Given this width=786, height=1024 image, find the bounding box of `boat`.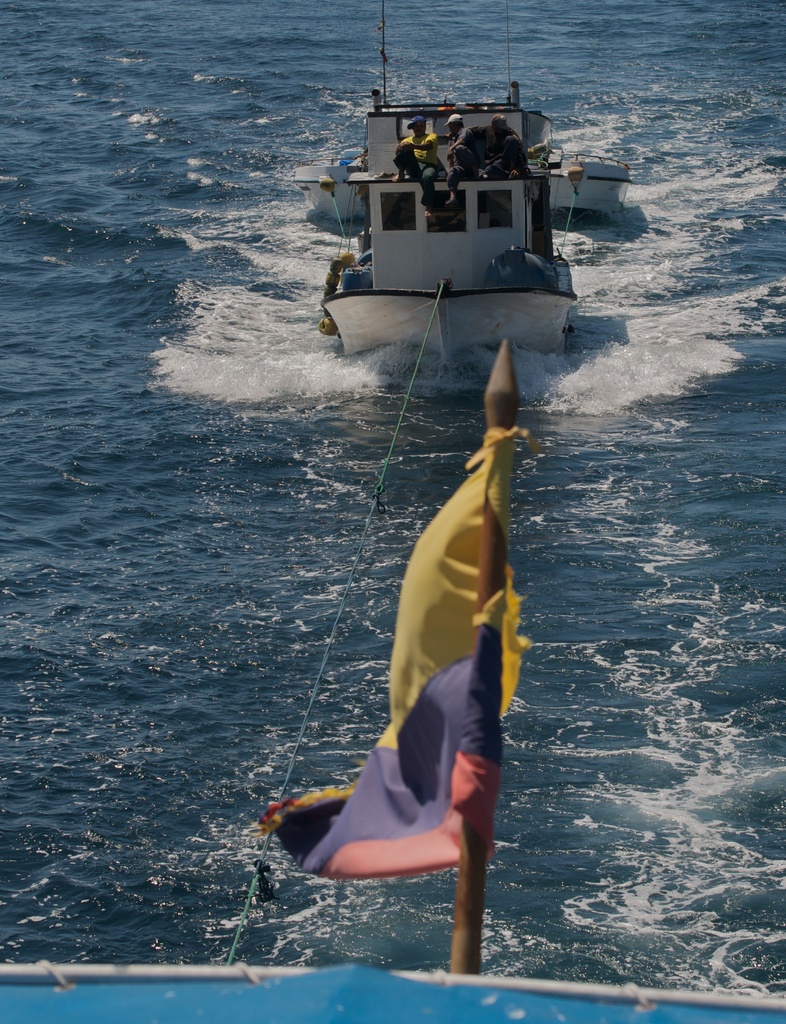
region(309, 48, 647, 356).
